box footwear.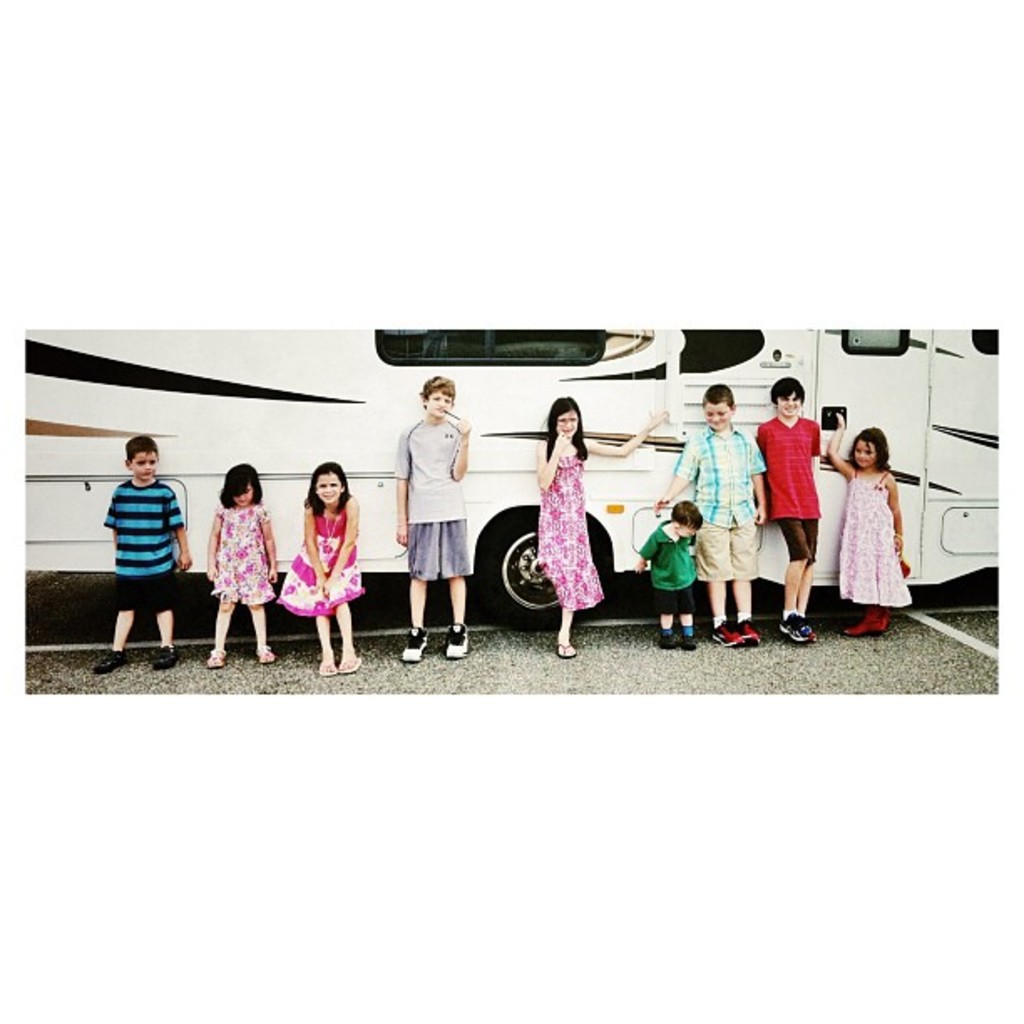
<bbox>331, 653, 370, 674</bbox>.
